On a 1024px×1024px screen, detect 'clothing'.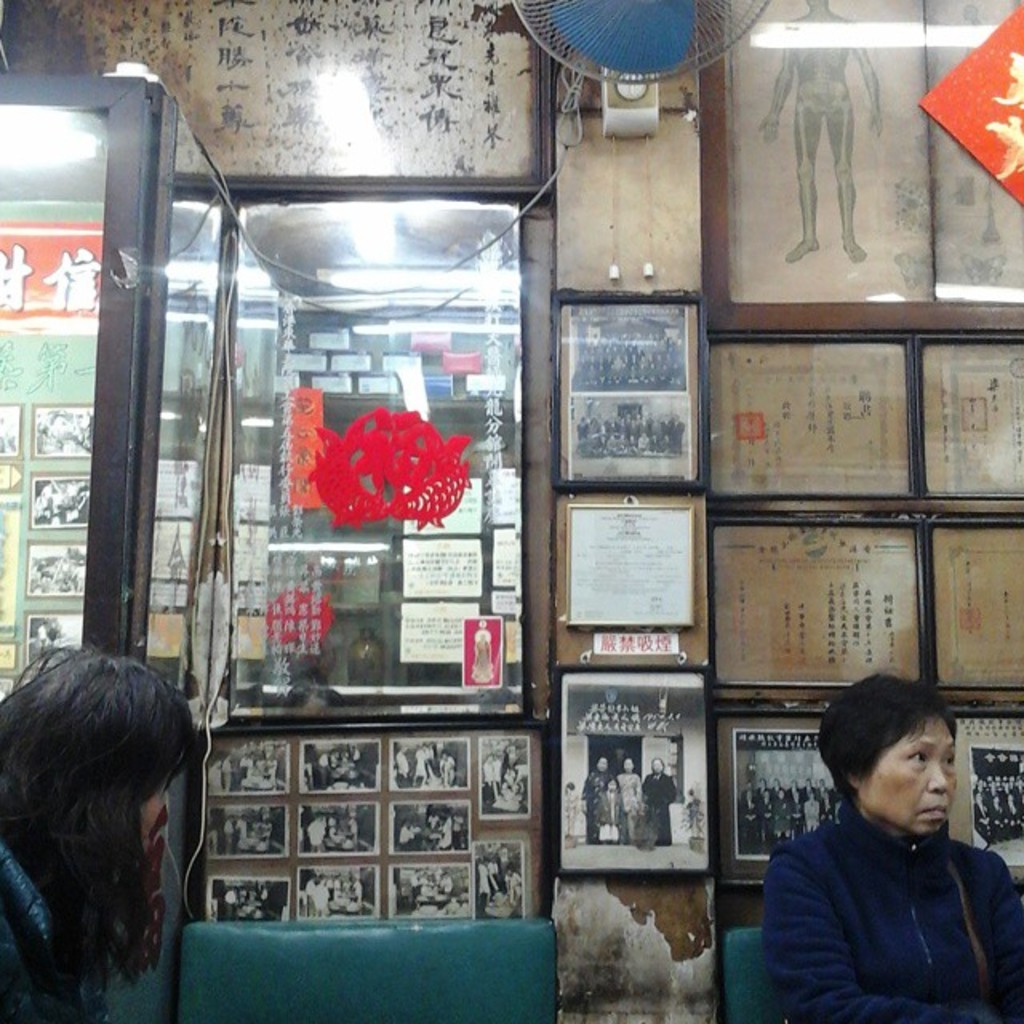
box=[0, 834, 98, 1022].
